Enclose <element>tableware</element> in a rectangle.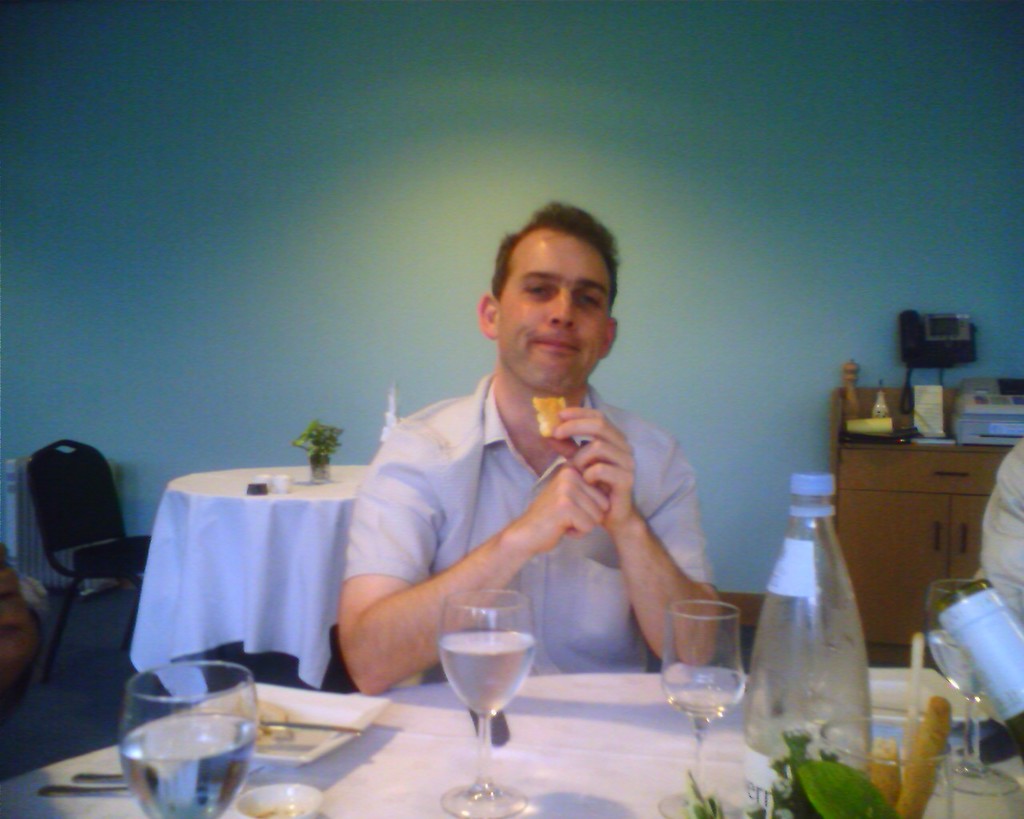
(190, 674, 392, 769).
